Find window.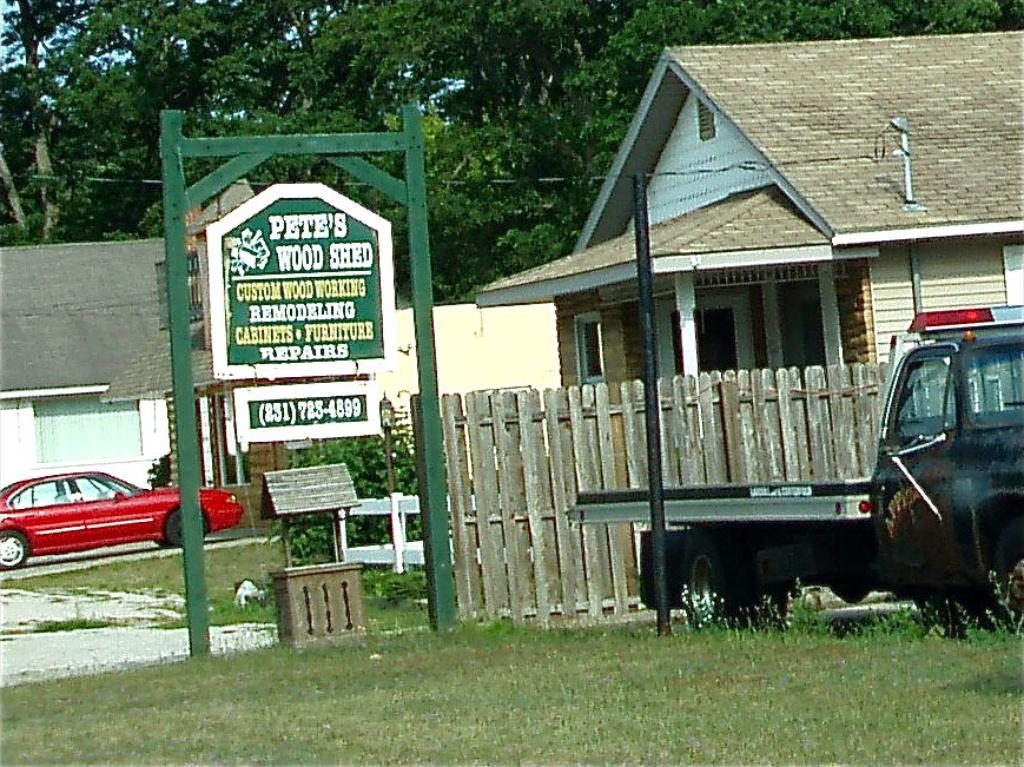
BBox(699, 94, 712, 144).
